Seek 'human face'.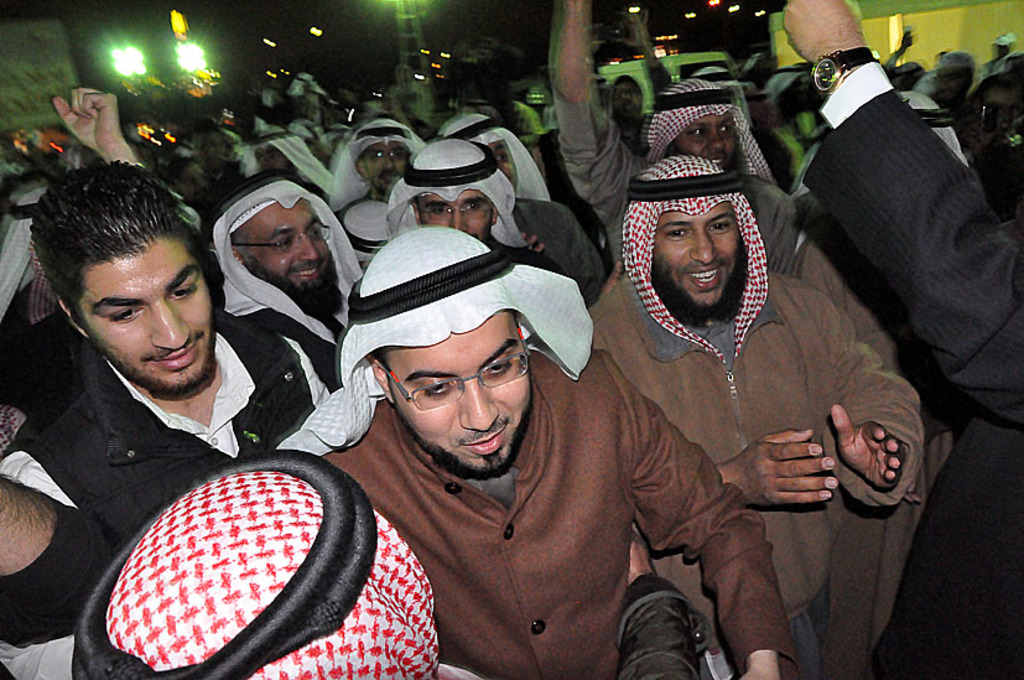
676,109,742,171.
